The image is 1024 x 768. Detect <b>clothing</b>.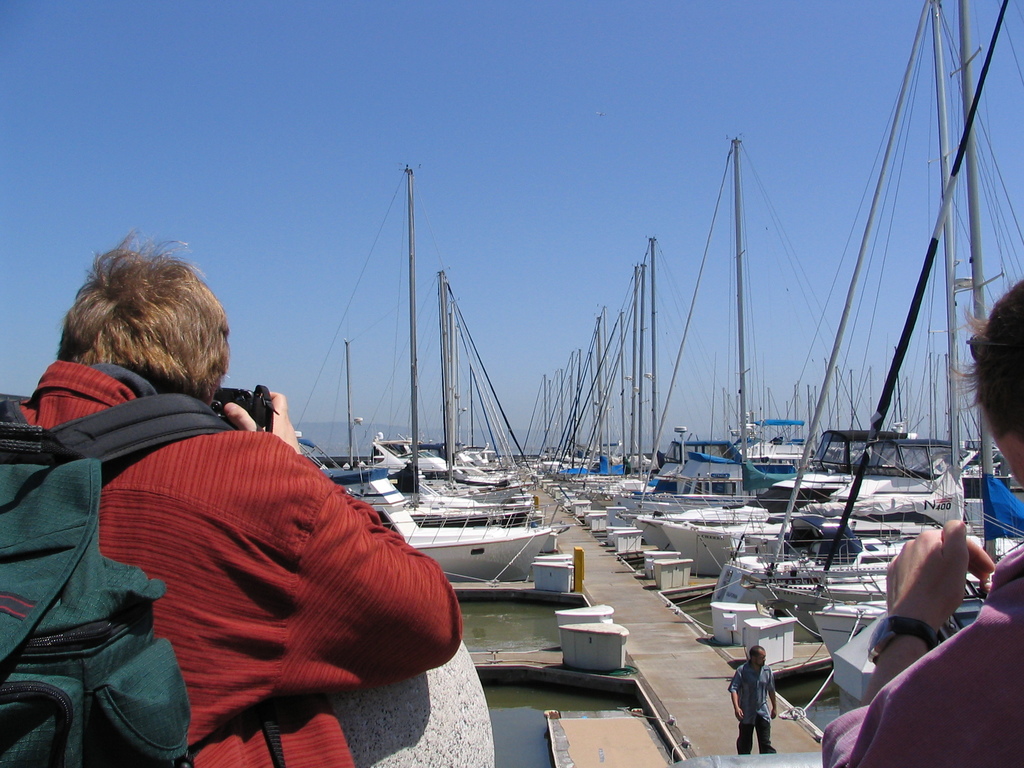
Detection: 822,547,1023,767.
